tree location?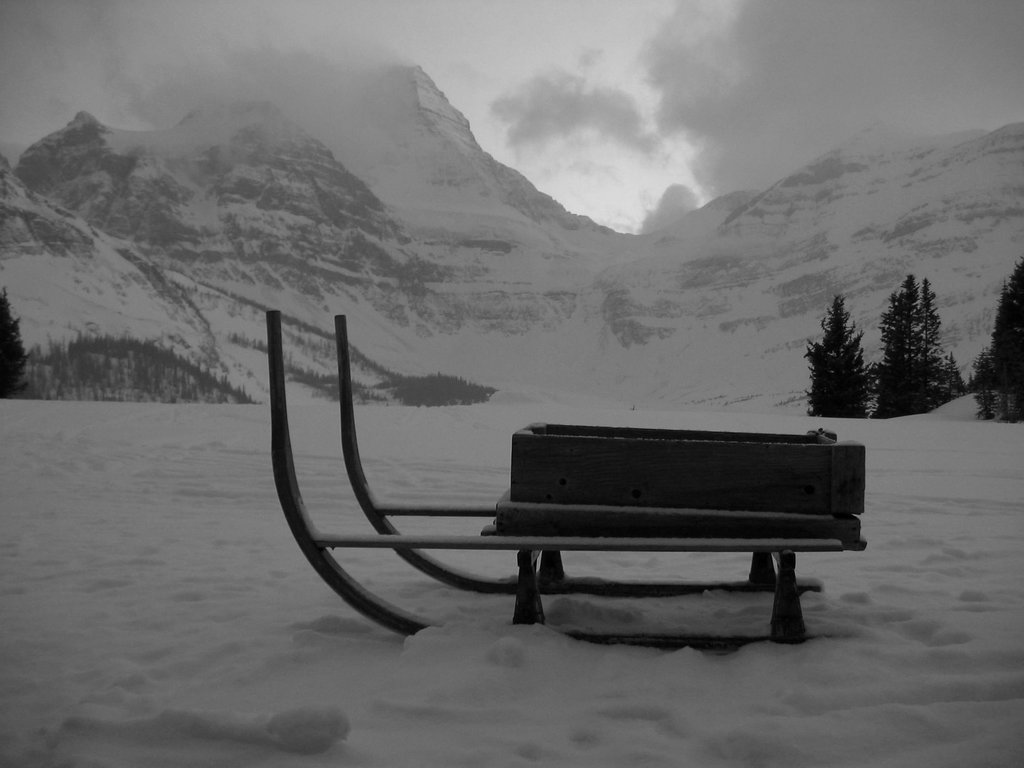
(890, 268, 964, 409)
